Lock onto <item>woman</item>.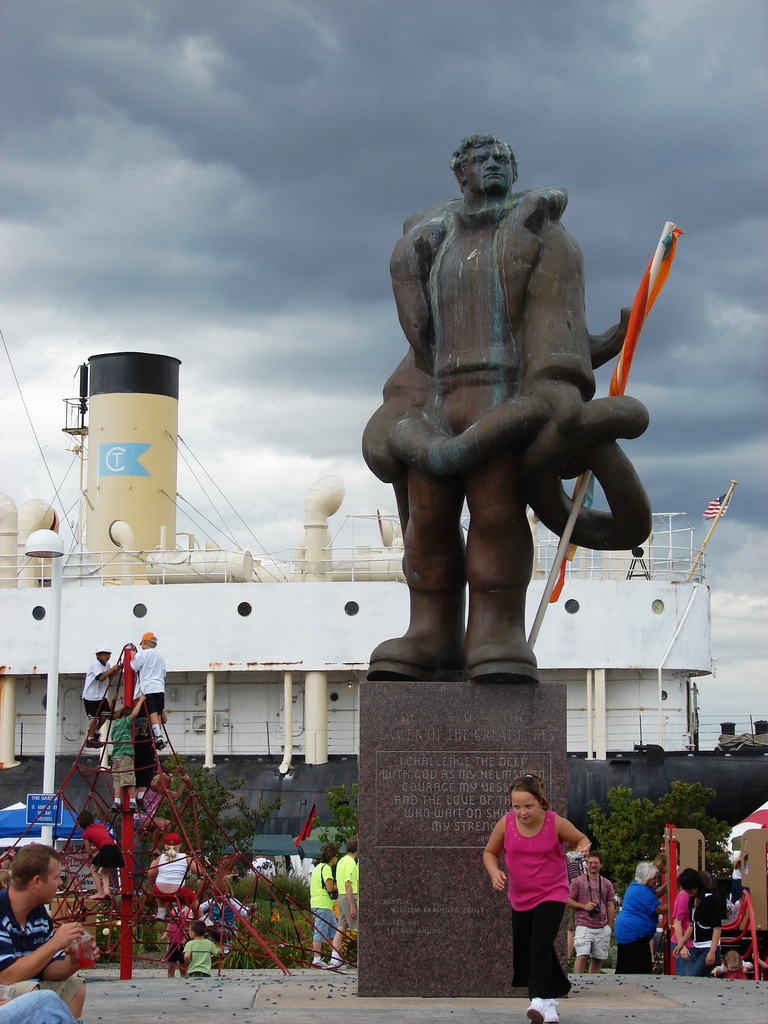
Locked: 150:834:211:925.
